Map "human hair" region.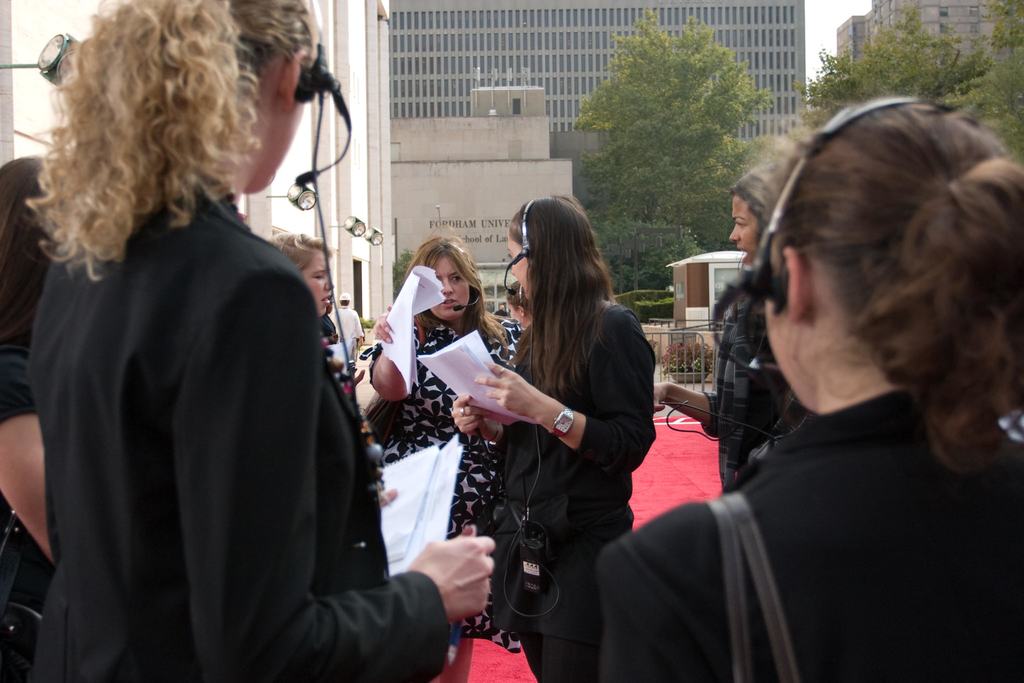
Mapped to detection(405, 238, 511, 350).
